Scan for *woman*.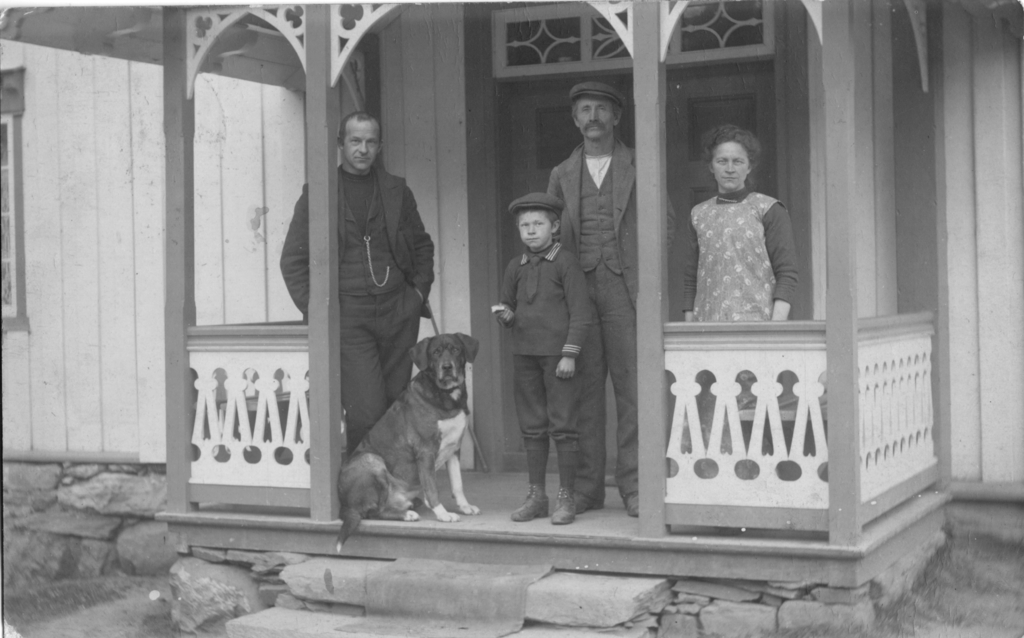
Scan result: rect(680, 122, 801, 323).
